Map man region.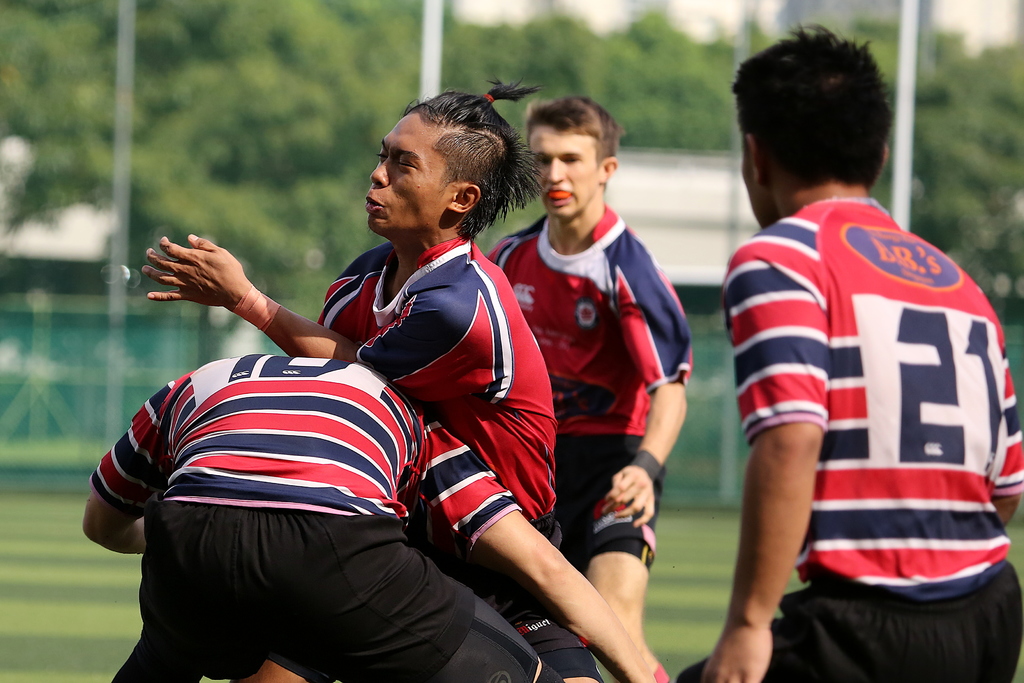
Mapped to bbox=(78, 356, 674, 682).
